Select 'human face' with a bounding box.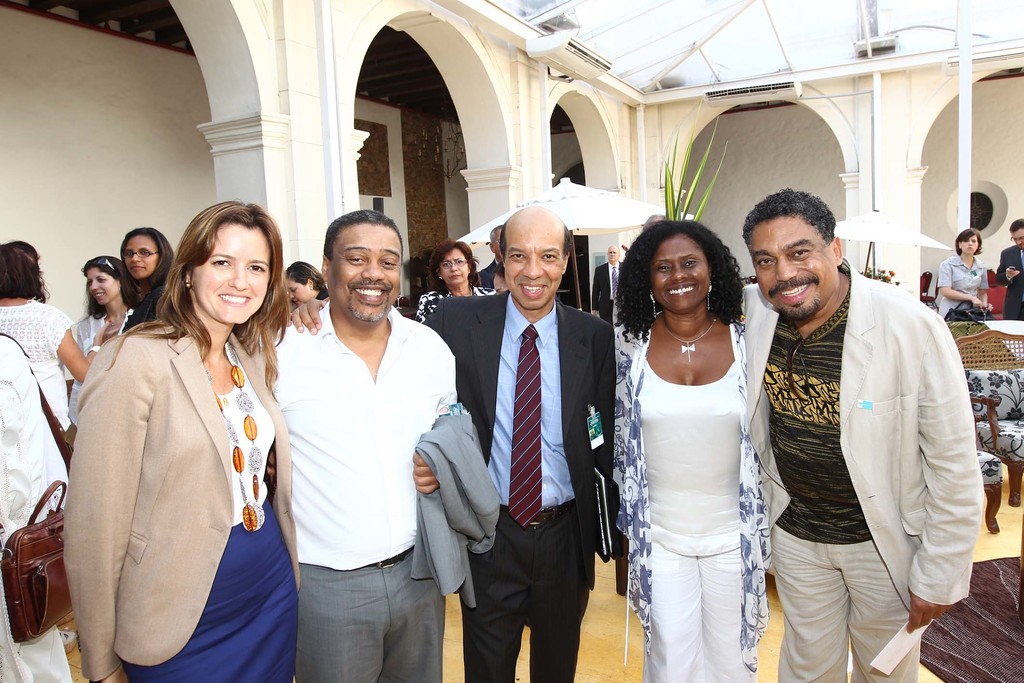
(x1=125, y1=233, x2=159, y2=279).
